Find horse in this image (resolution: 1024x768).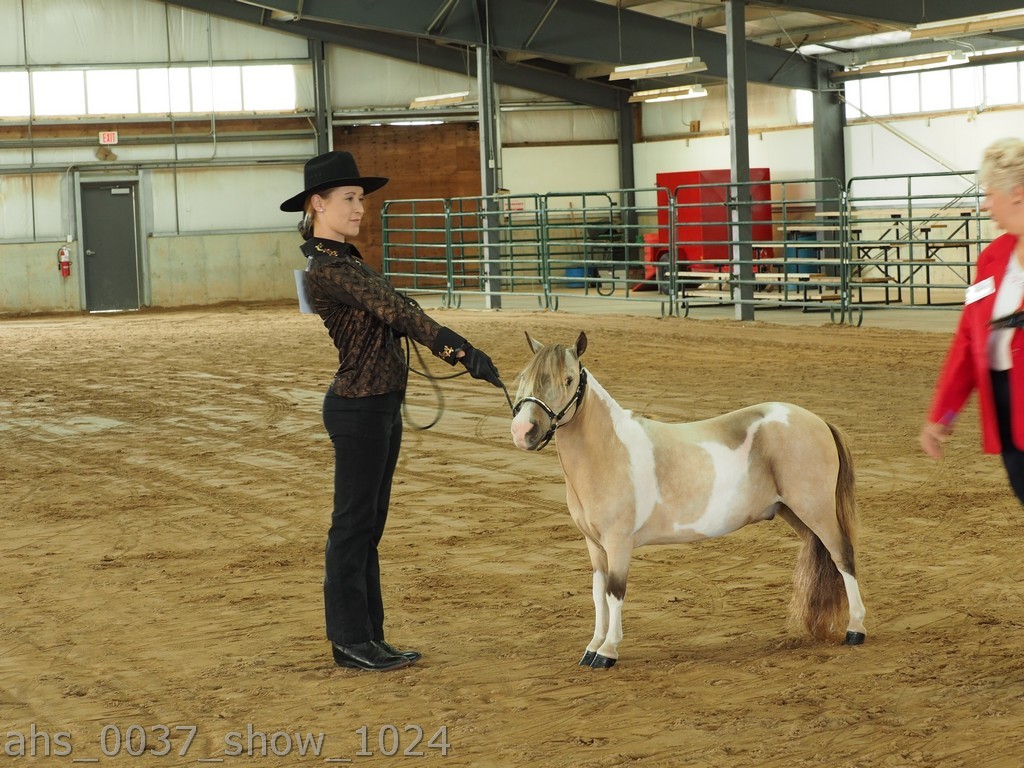
{"left": 509, "top": 328, "right": 866, "bottom": 666}.
